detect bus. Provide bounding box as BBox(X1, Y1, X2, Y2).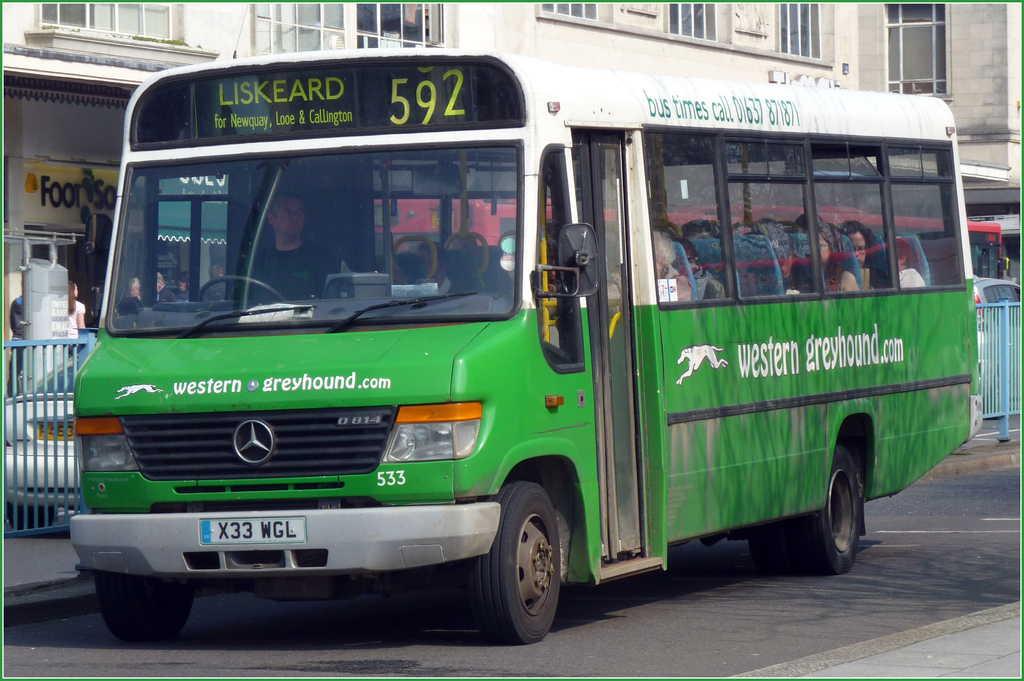
BBox(362, 201, 1015, 279).
